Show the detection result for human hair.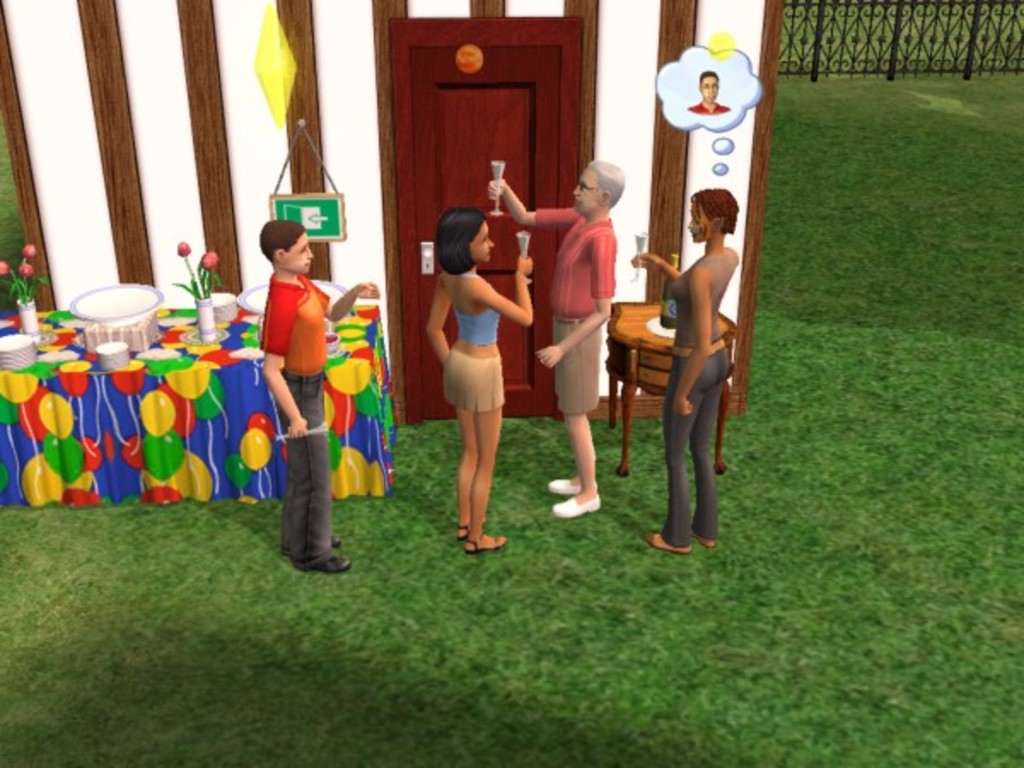
bbox=[432, 195, 502, 287].
